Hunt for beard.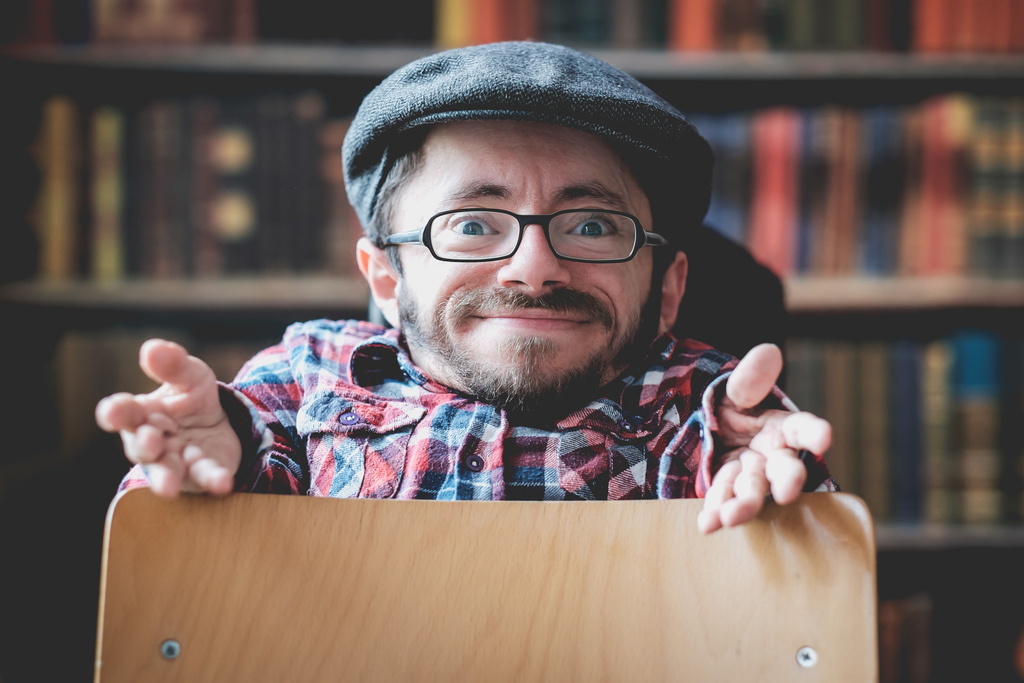
Hunted down at pyautogui.locateOnScreen(355, 195, 687, 440).
